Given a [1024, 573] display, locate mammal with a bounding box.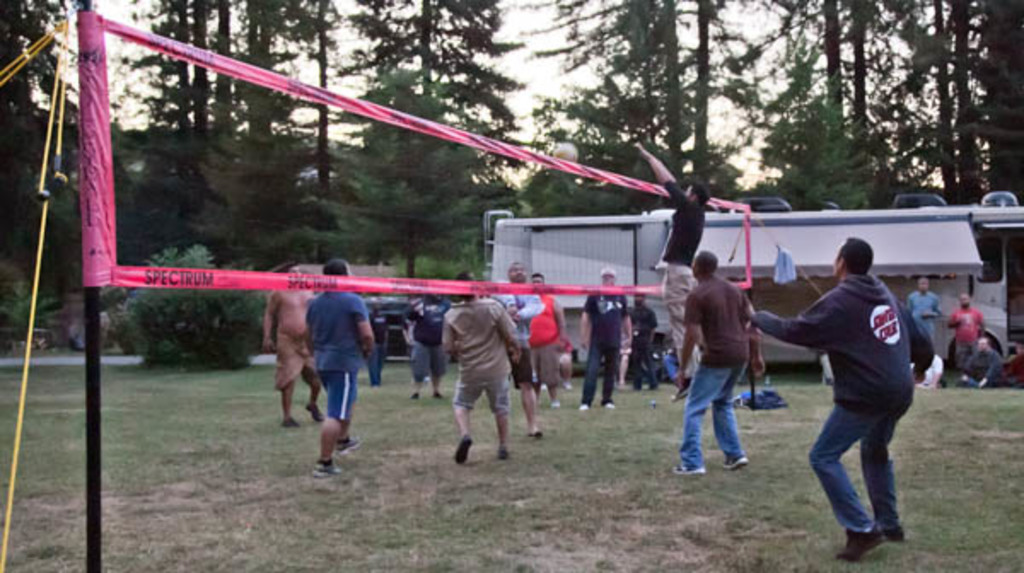
Located: detection(959, 339, 1000, 385).
